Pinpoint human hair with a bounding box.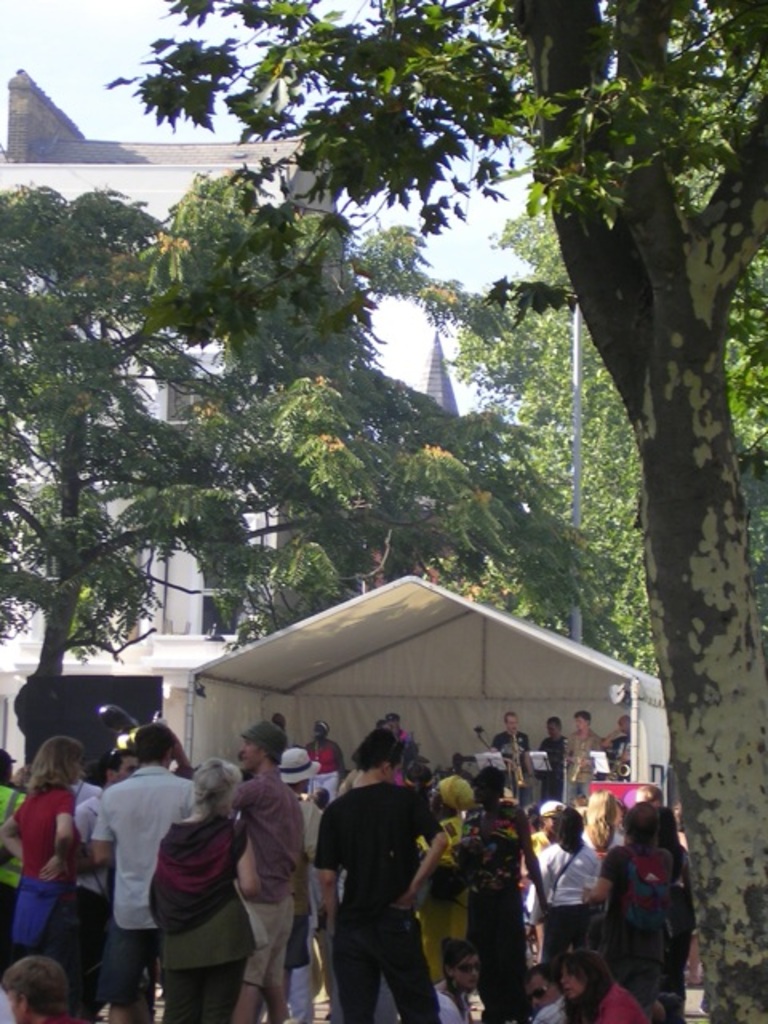
select_region(350, 730, 398, 768).
